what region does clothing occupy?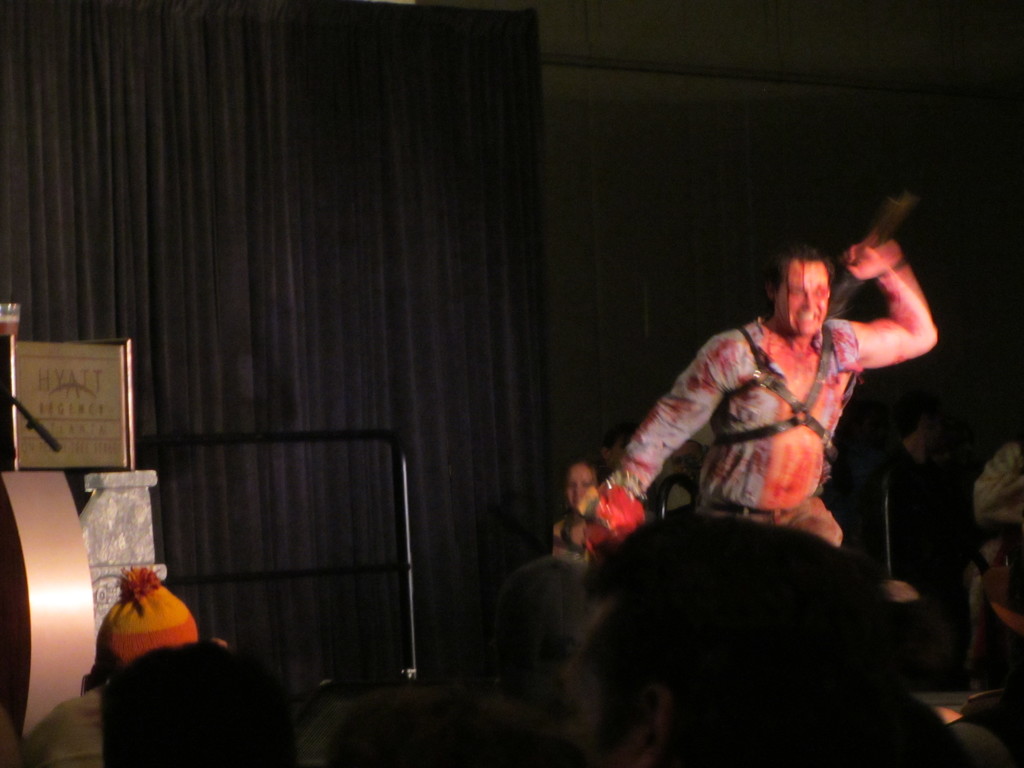
crop(612, 319, 865, 547).
